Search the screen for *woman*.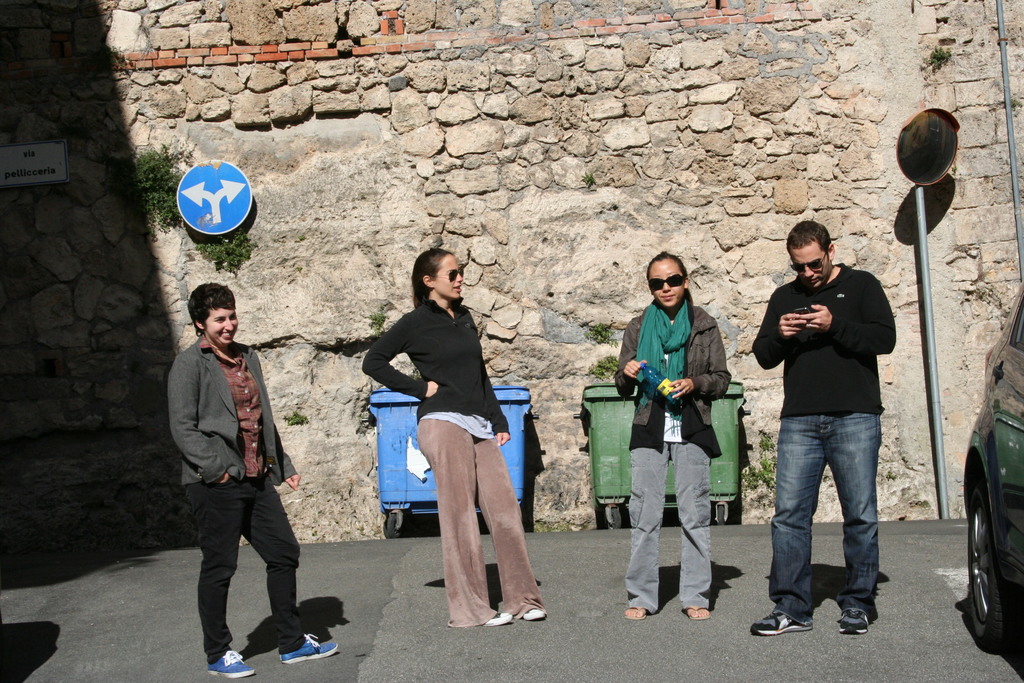
Found at l=170, t=283, r=342, b=682.
